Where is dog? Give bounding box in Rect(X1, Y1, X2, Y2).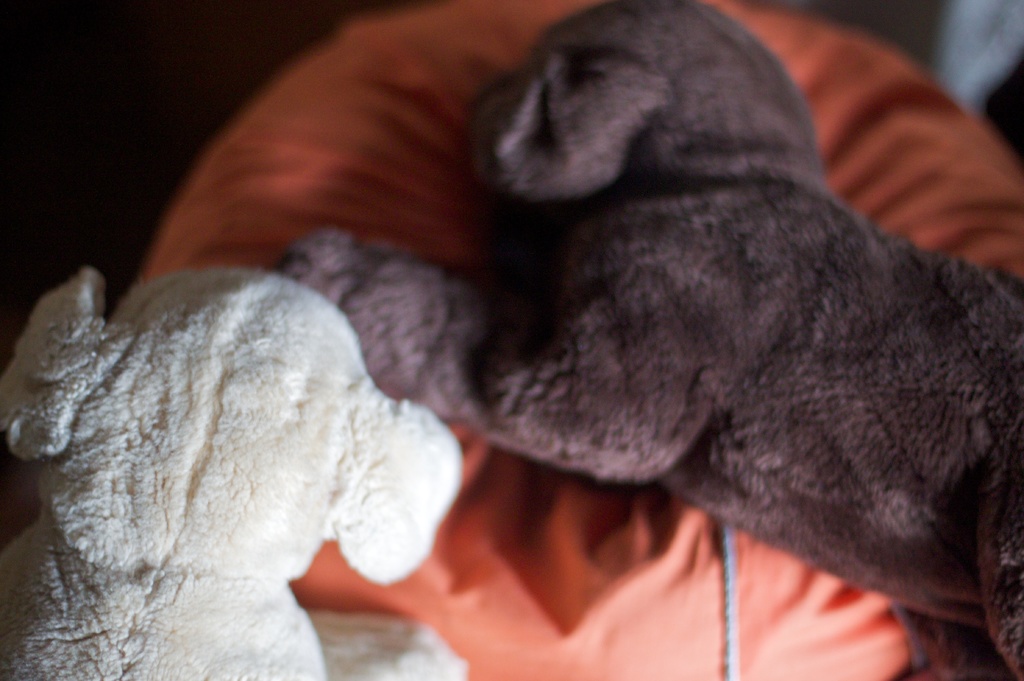
Rect(0, 269, 470, 680).
